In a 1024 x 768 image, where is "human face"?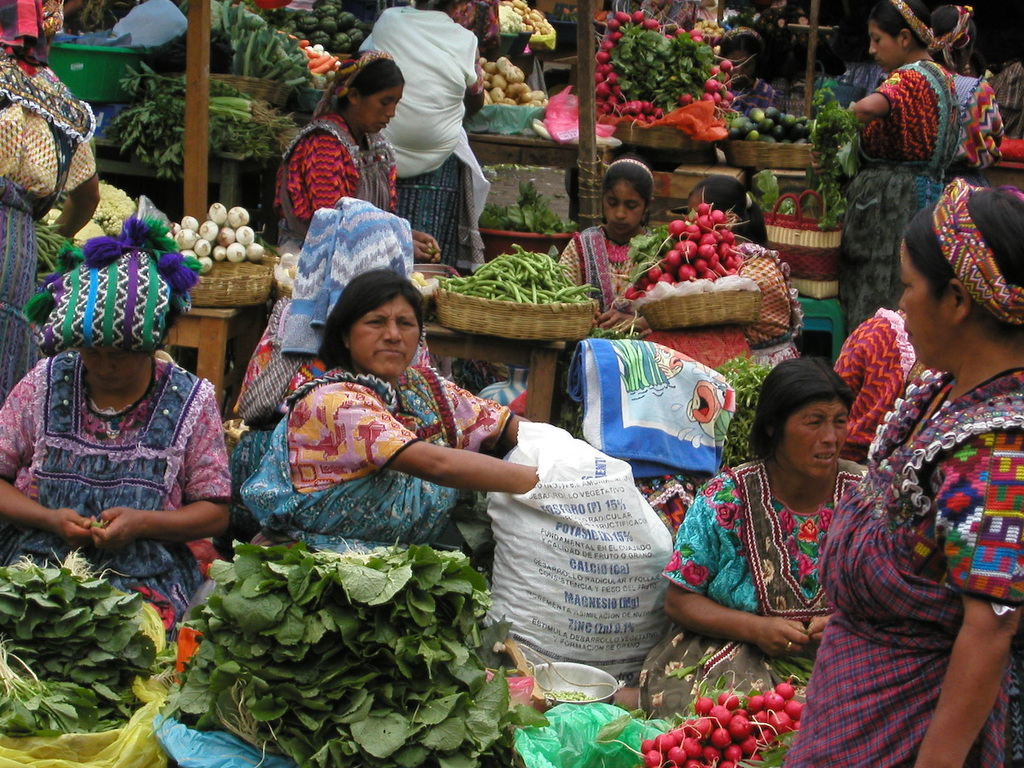
left=867, top=21, right=900, bottom=71.
